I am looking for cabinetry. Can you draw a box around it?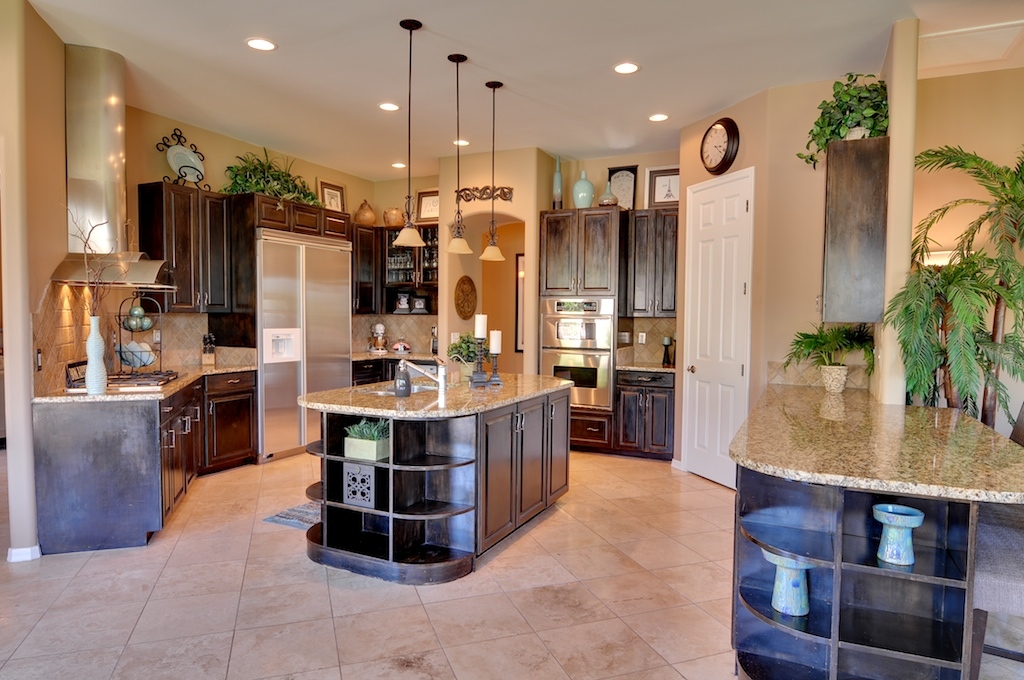
Sure, the bounding box is region(381, 220, 437, 315).
